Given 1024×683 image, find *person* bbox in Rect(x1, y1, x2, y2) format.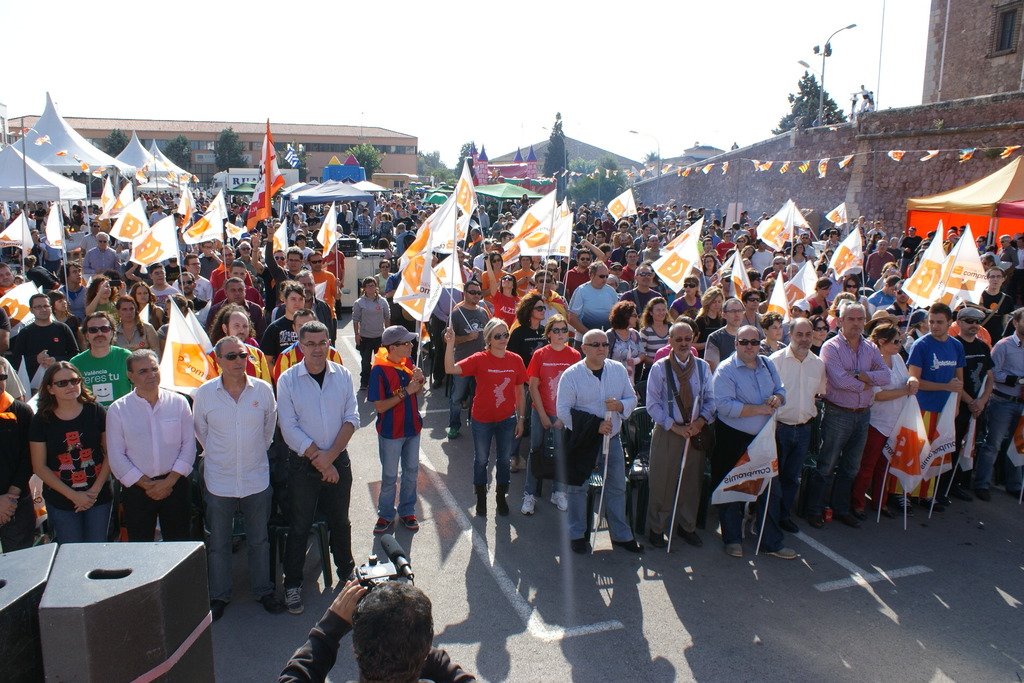
Rect(867, 273, 900, 316).
